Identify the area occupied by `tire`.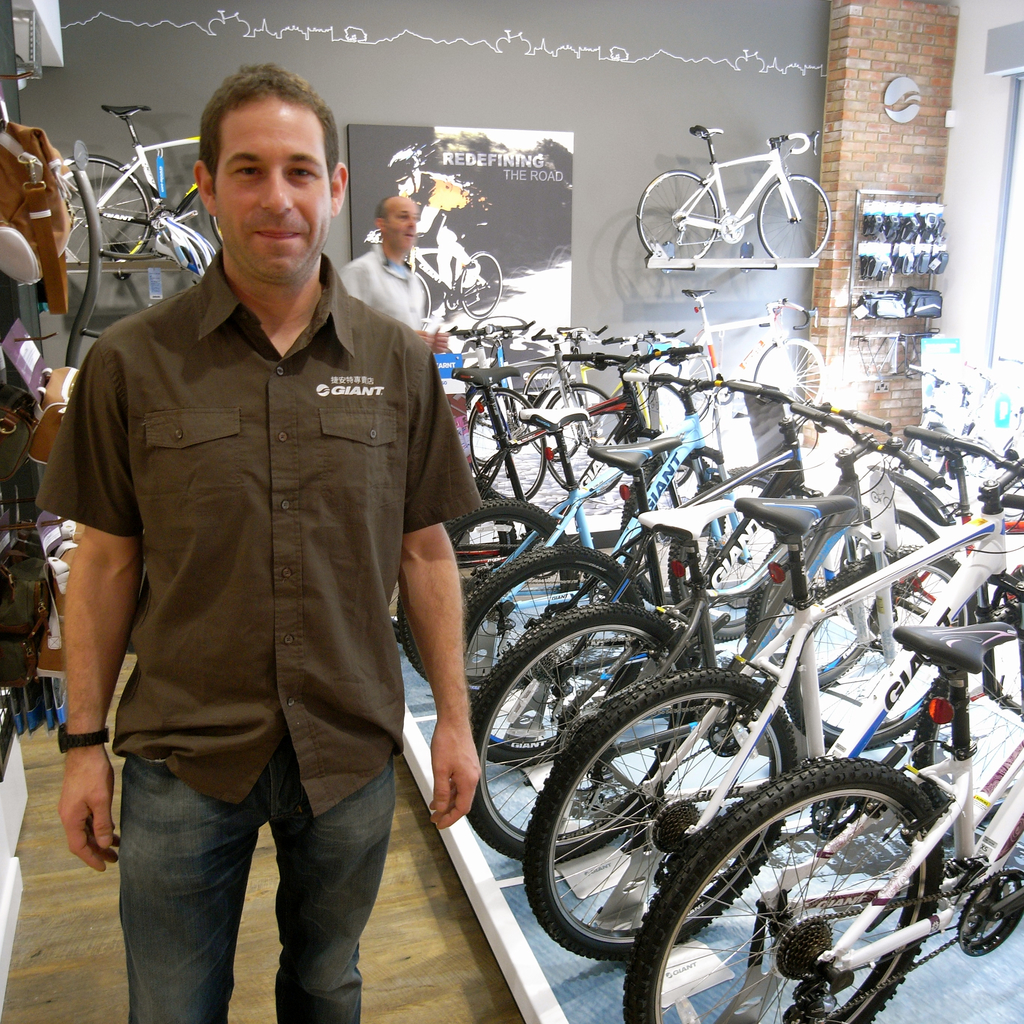
Area: box=[899, 426, 951, 470].
